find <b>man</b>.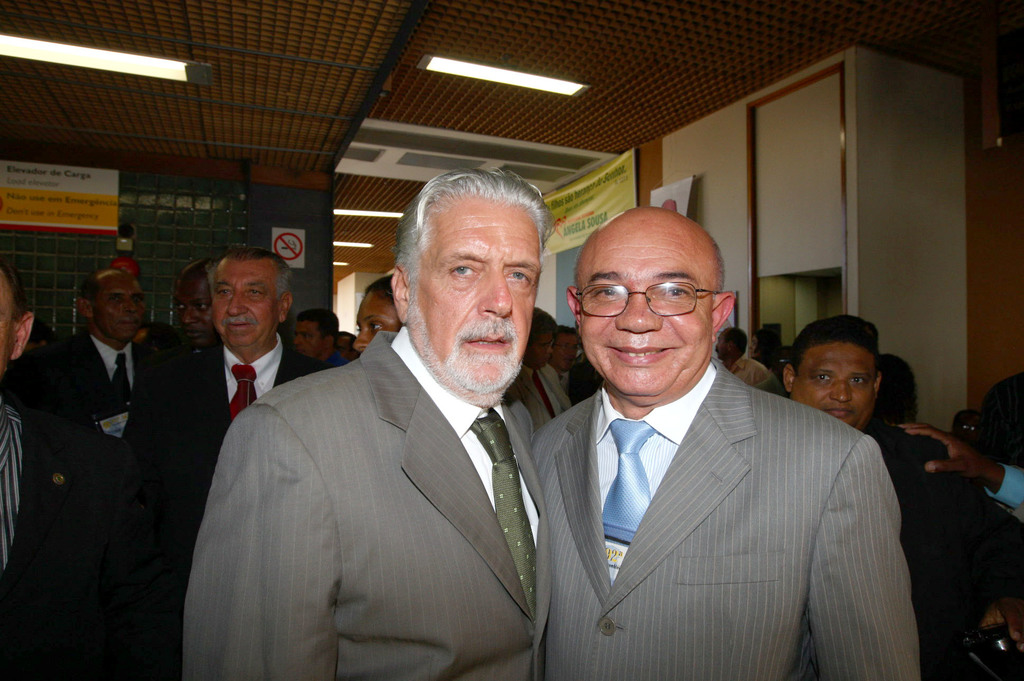
[291, 307, 350, 369].
